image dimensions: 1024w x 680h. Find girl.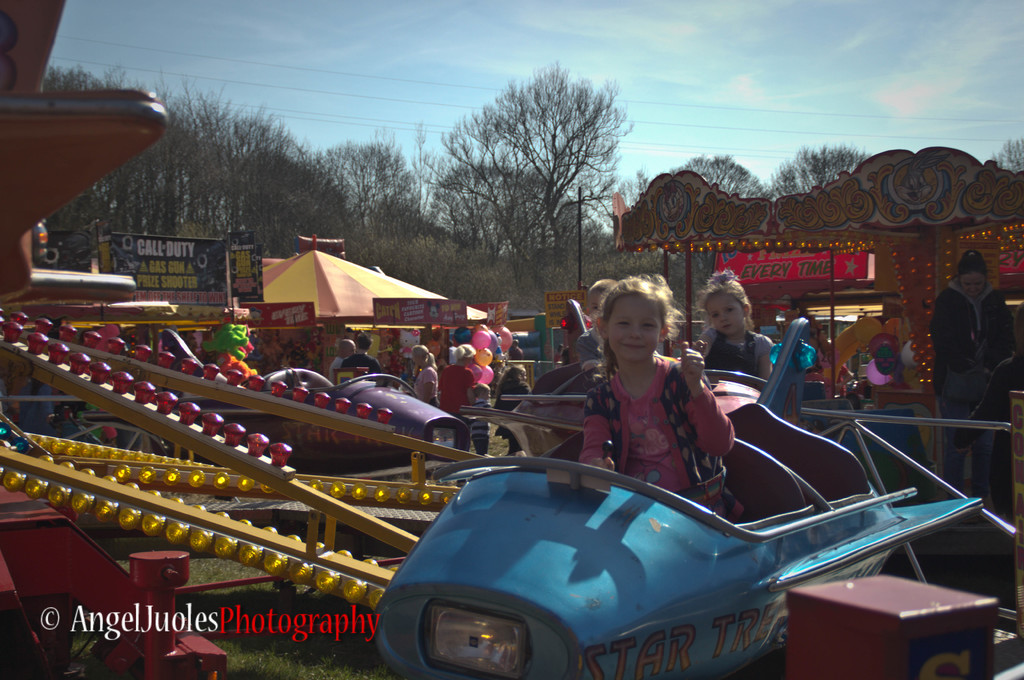
(left=700, top=275, right=773, bottom=384).
